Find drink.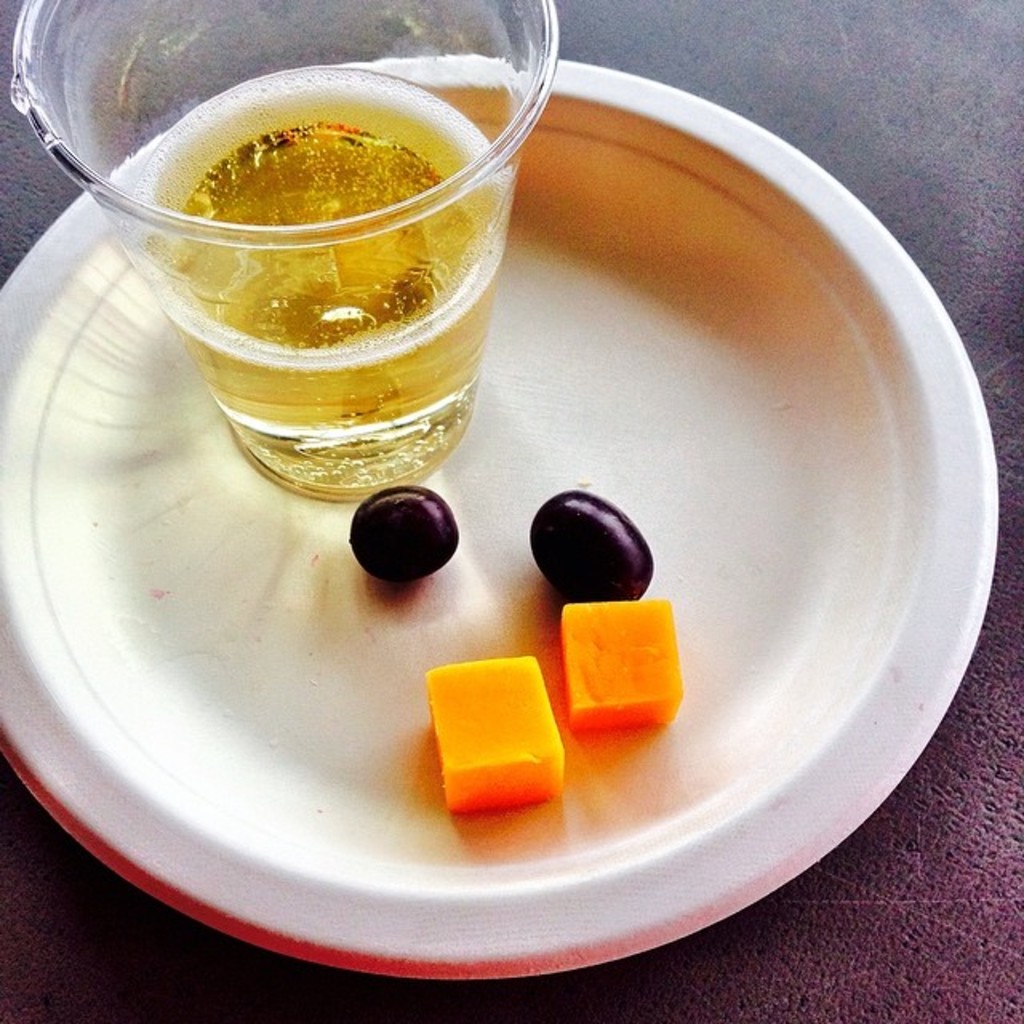
[133, 69, 514, 499].
